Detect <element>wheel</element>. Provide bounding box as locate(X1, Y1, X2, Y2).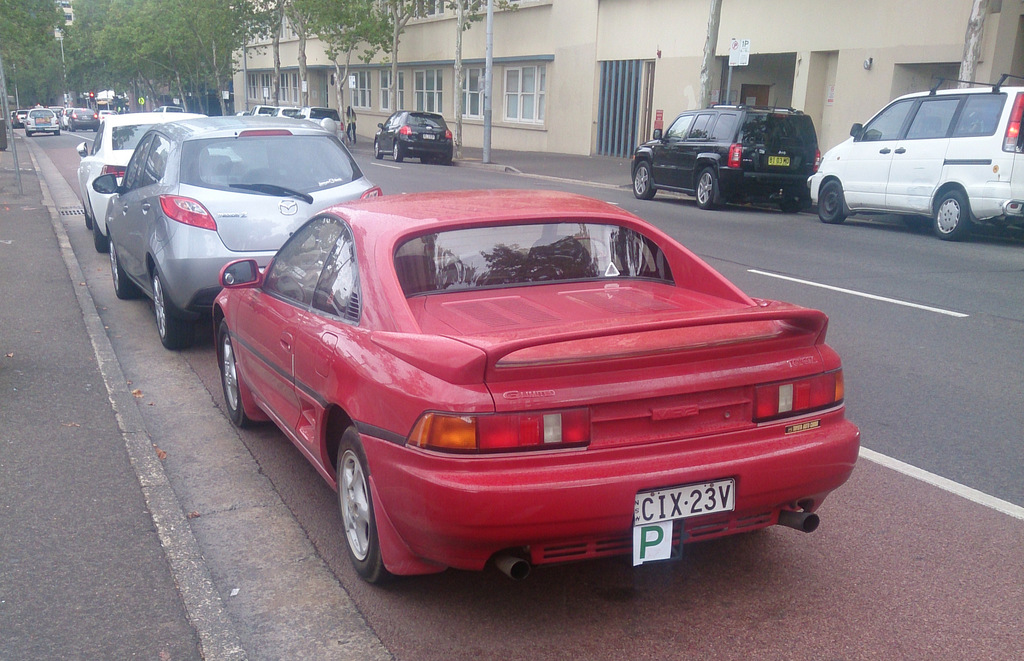
locate(24, 127, 33, 139).
